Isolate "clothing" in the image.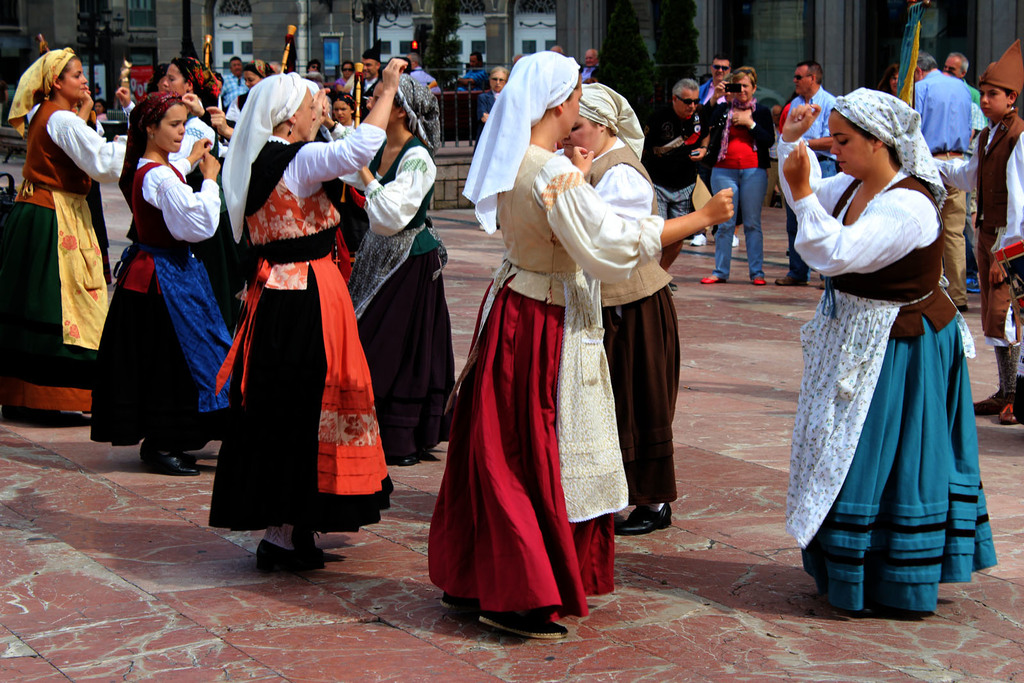
Isolated region: (965,83,981,106).
